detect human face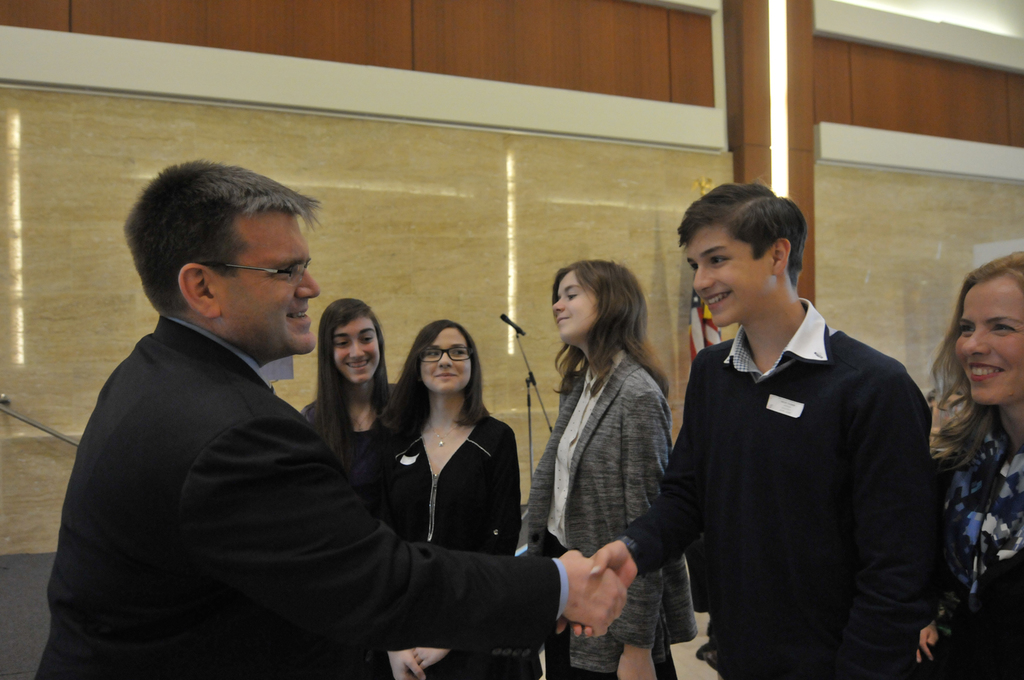
locate(684, 224, 768, 328)
